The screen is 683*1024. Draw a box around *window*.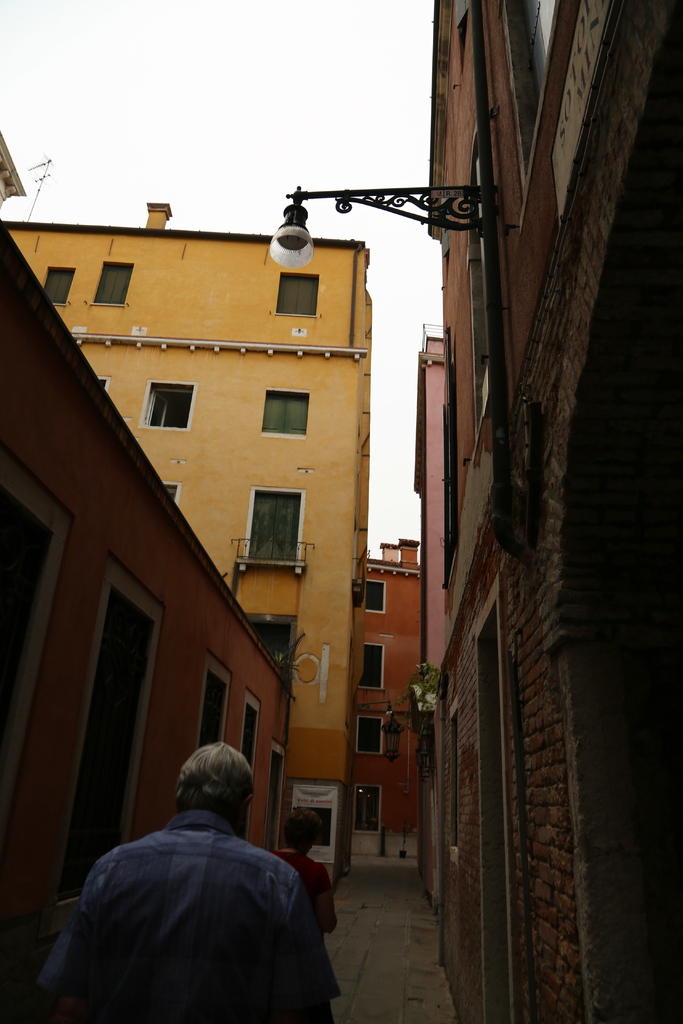
l=437, t=708, r=456, b=862.
